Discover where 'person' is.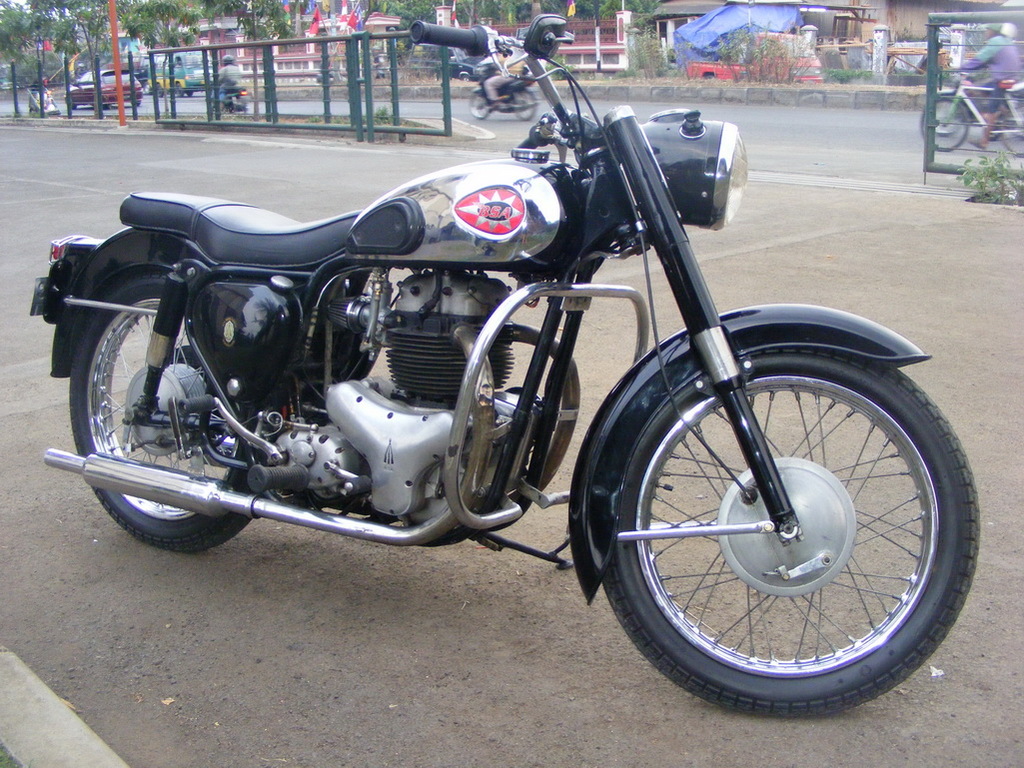
Discovered at 475:38:534:113.
